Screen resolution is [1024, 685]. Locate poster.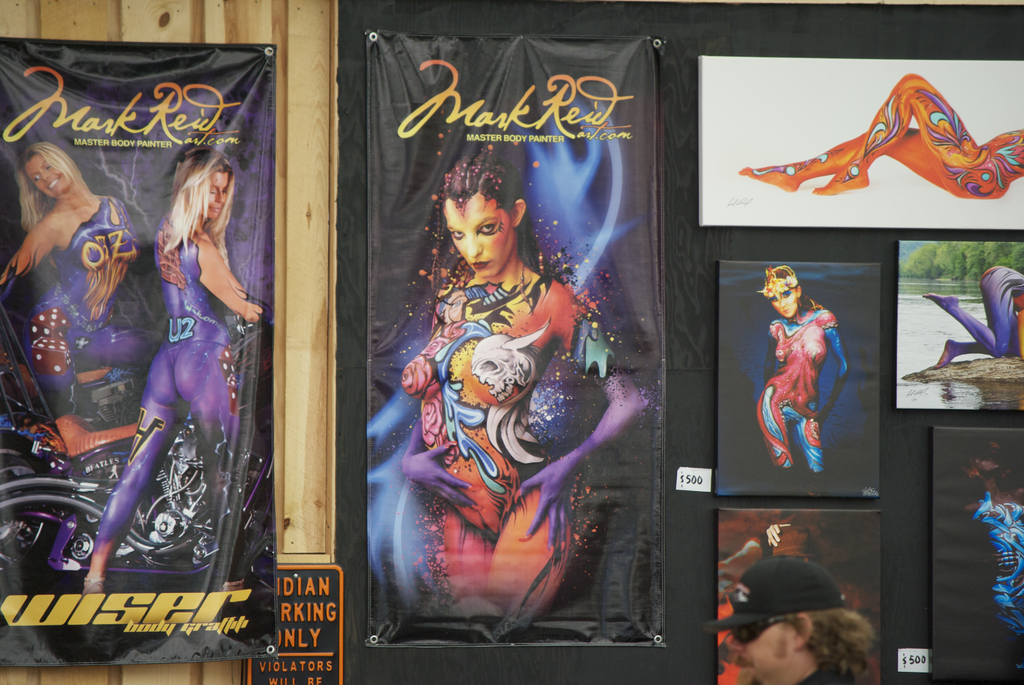
[0,36,276,661].
